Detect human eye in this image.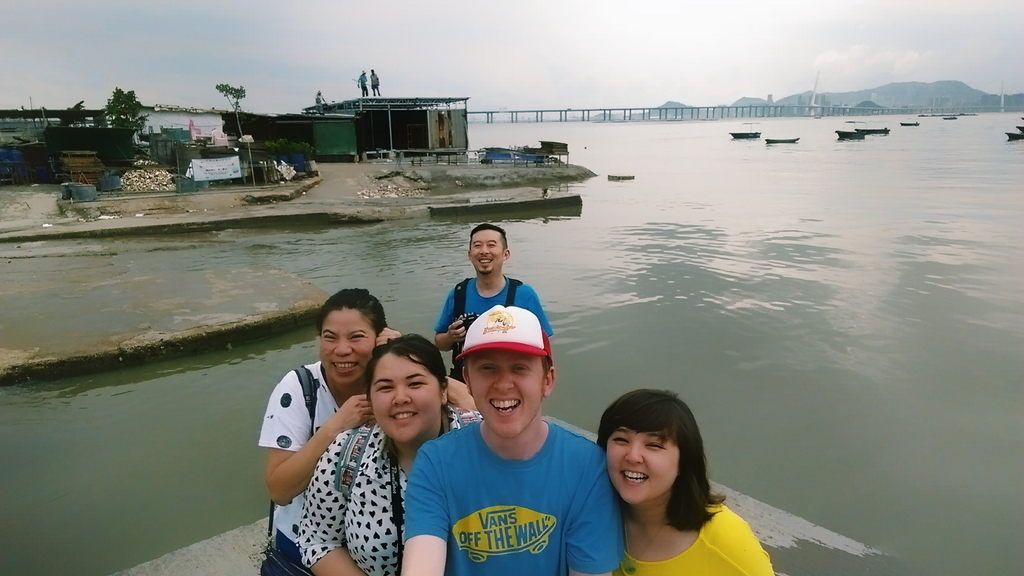
Detection: 644,441,666,454.
